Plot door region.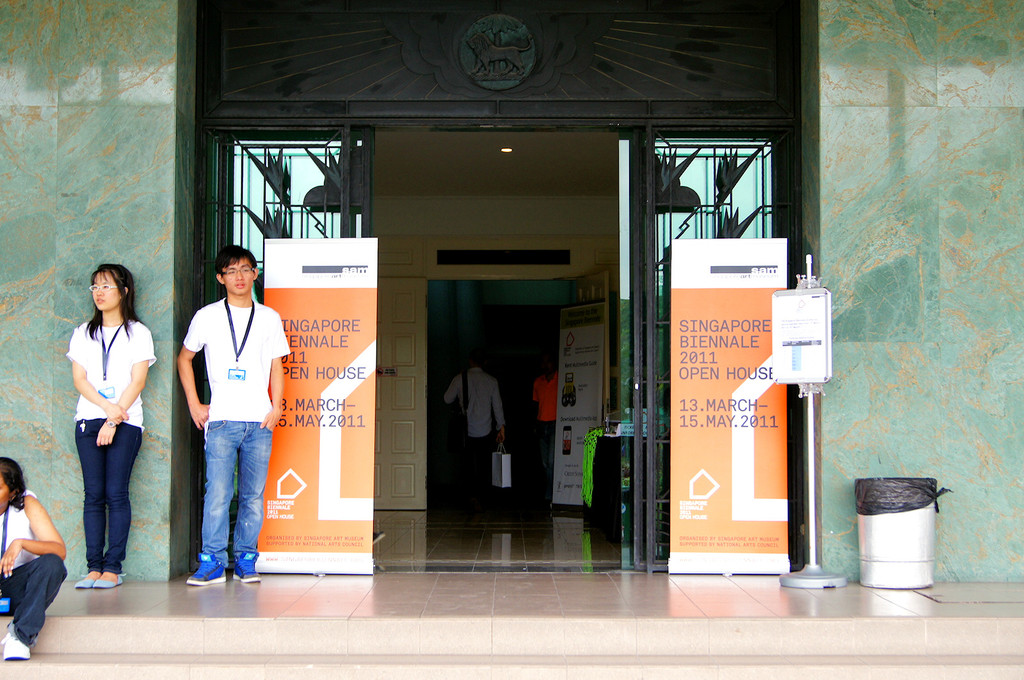
Plotted at region(568, 270, 611, 426).
